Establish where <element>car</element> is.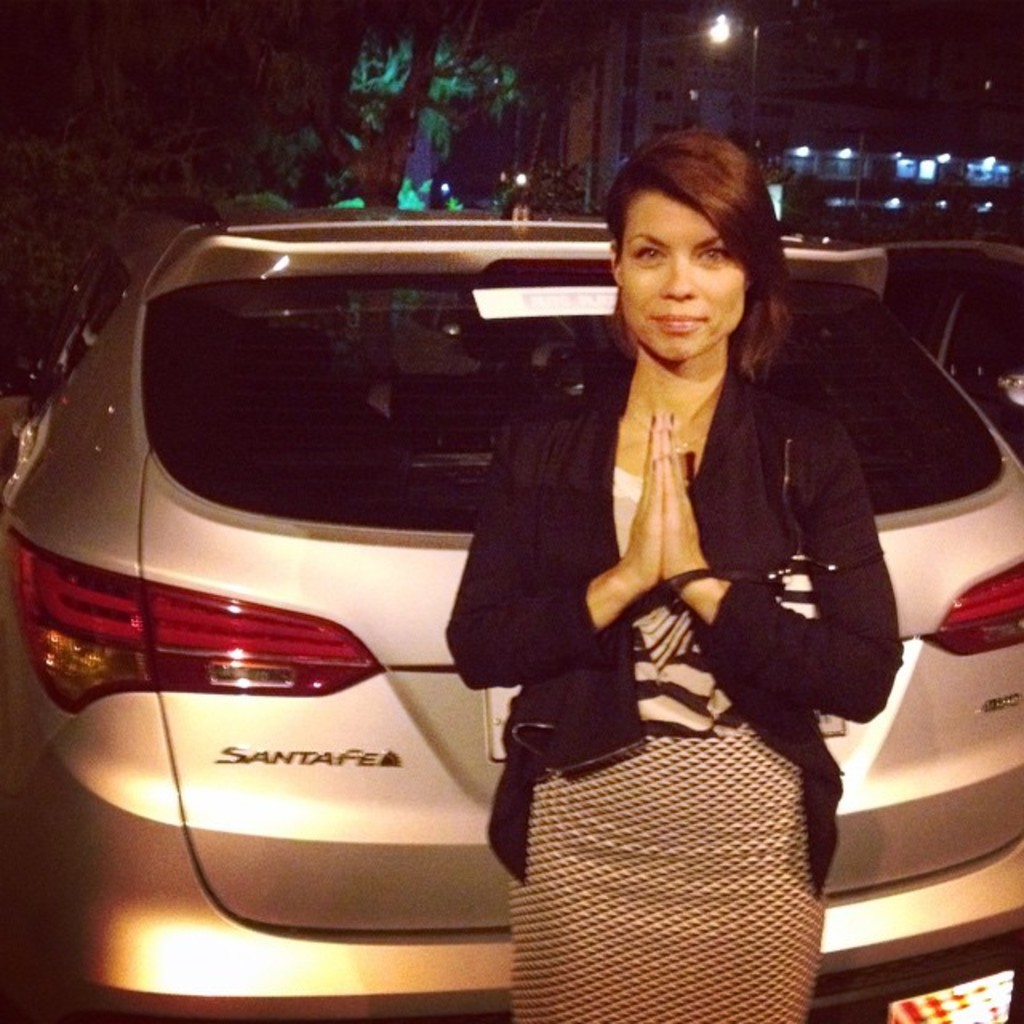
Established at (22,158,995,965).
